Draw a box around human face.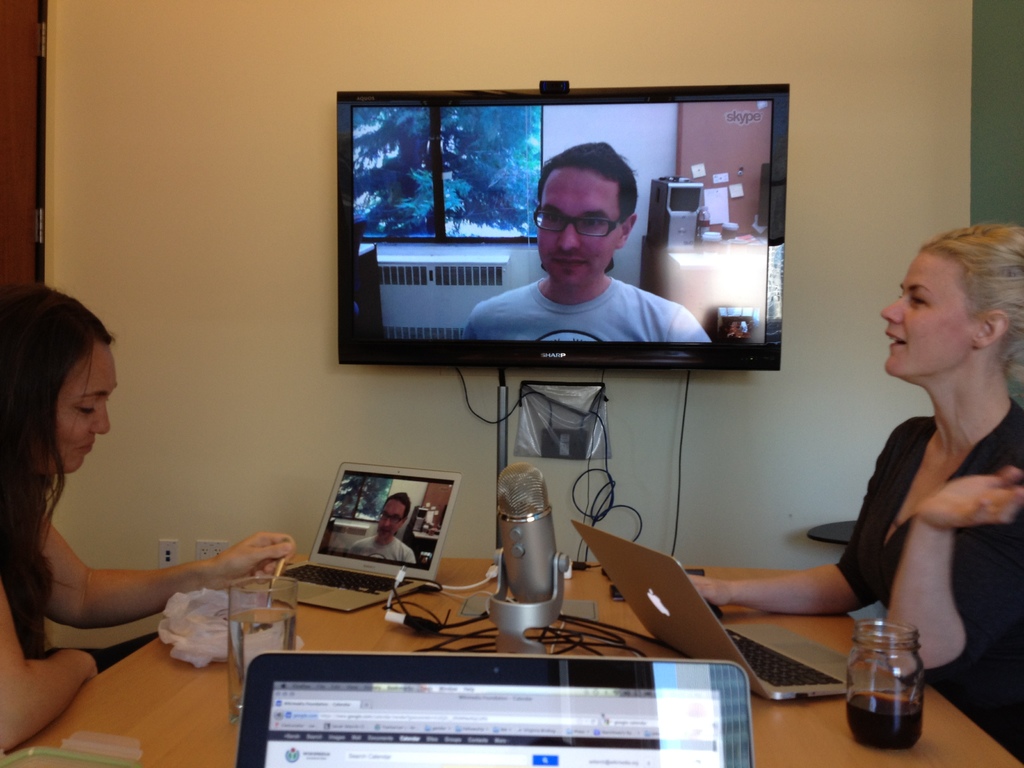
BBox(881, 250, 970, 378).
